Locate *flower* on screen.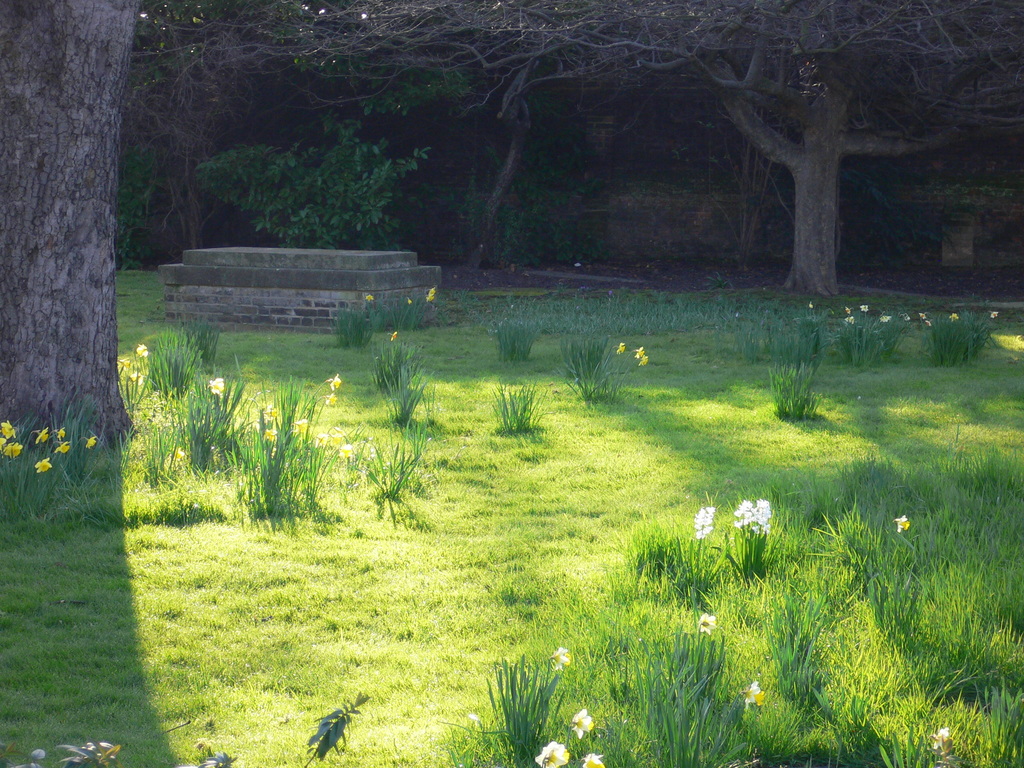
On screen at [36,459,51,472].
